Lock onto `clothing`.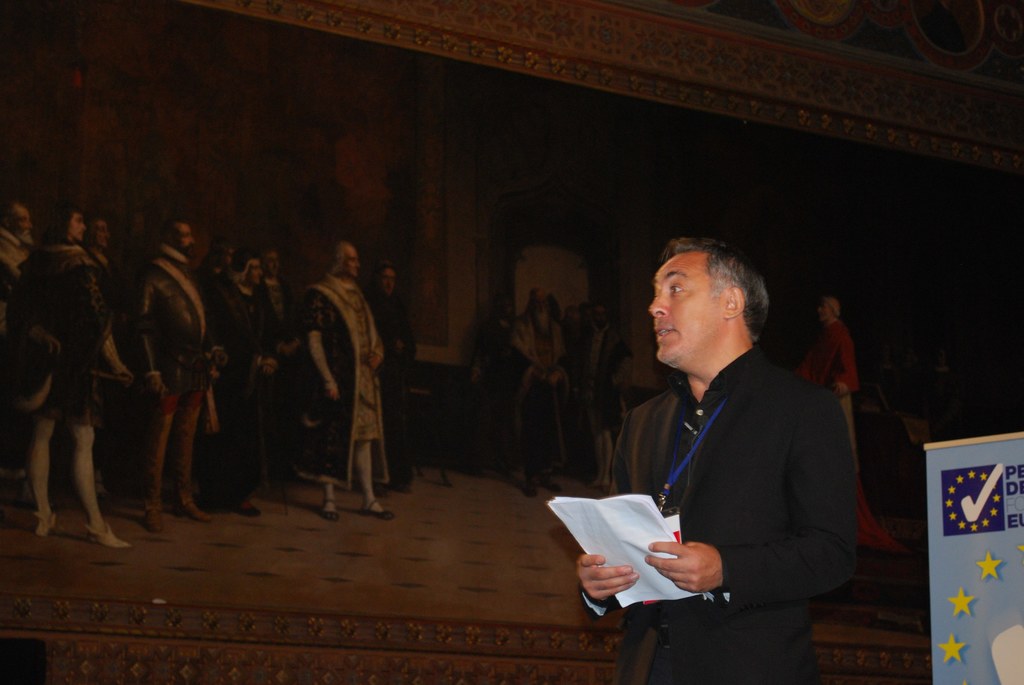
Locked: 207, 271, 289, 499.
